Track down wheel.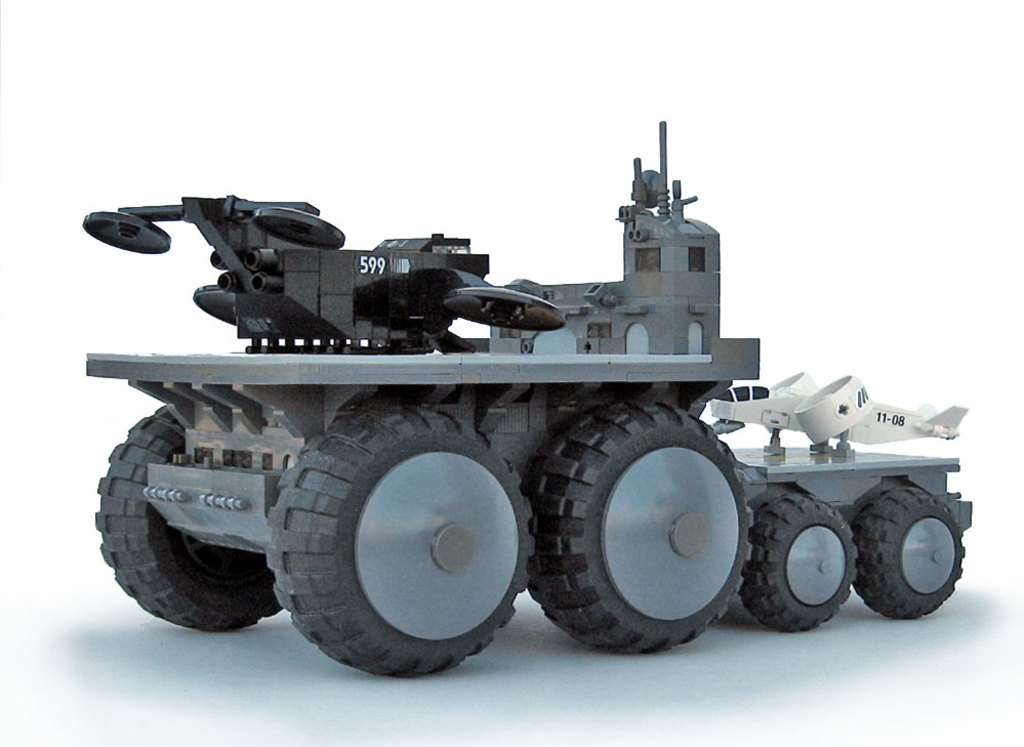
Tracked to 261 403 536 682.
